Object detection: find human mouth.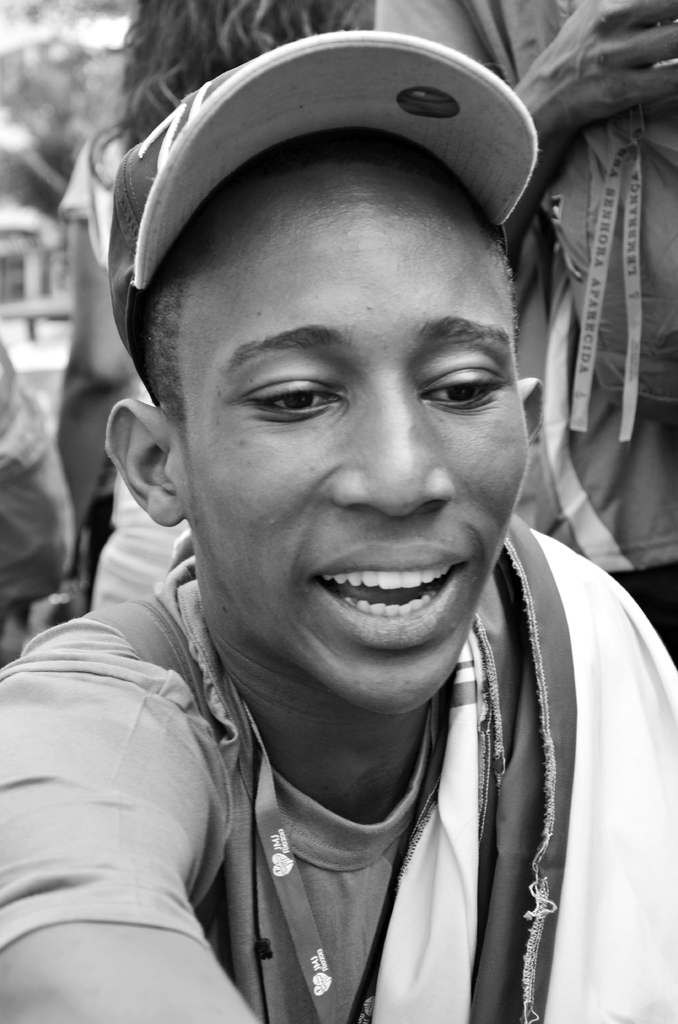
detection(307, 537, 472, 652).
